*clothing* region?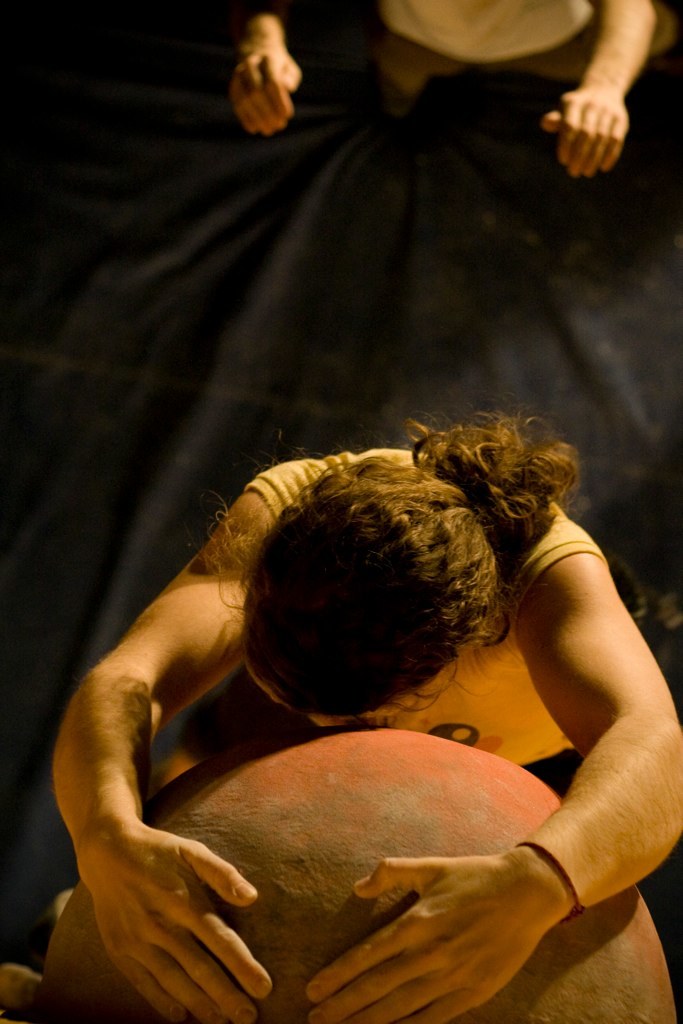
243, 449, 599, 765
